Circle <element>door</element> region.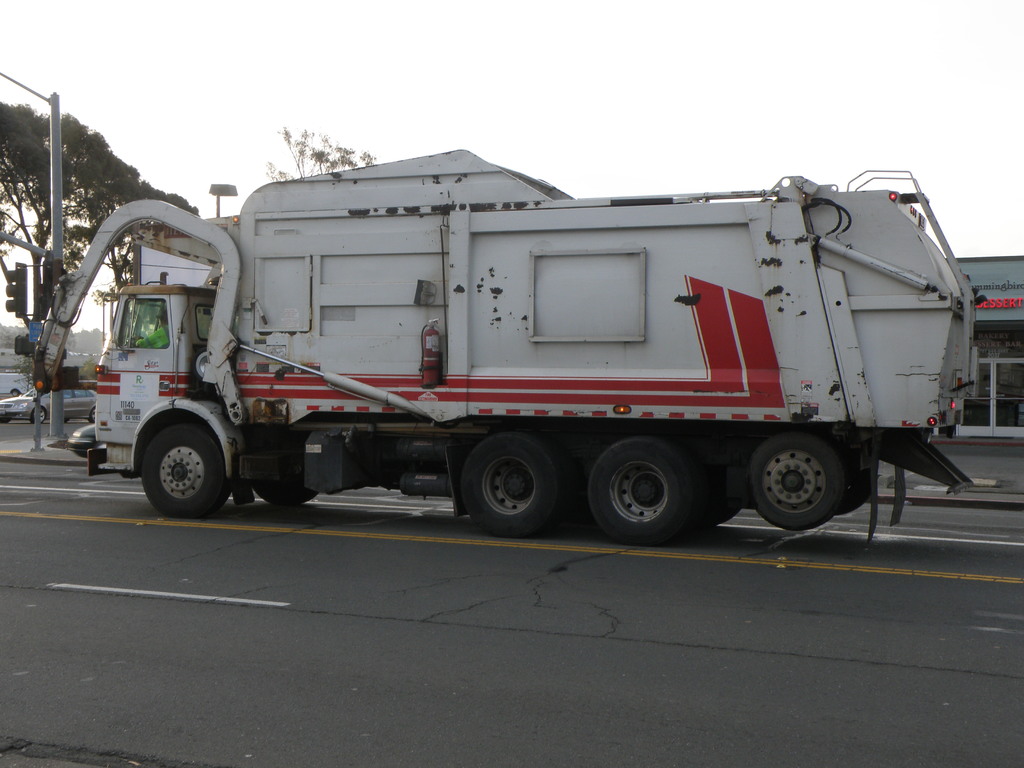
Region: region(957, 360, 1023, 440).
